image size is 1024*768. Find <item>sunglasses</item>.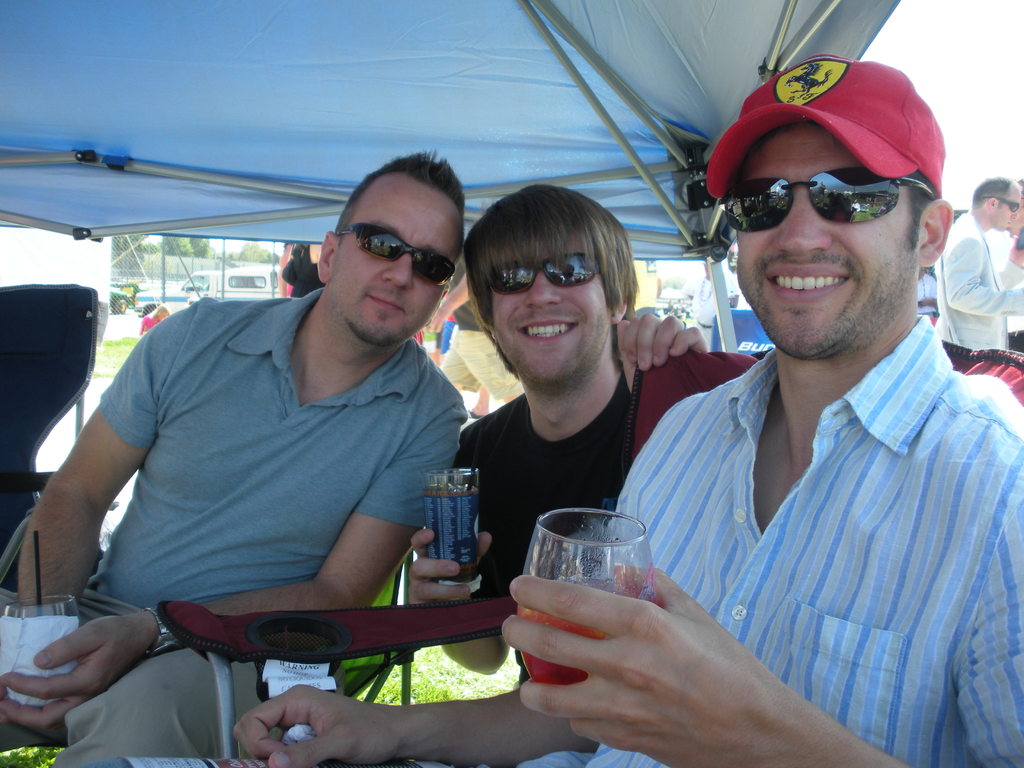
l=489, t=253, r=603, b=295.
